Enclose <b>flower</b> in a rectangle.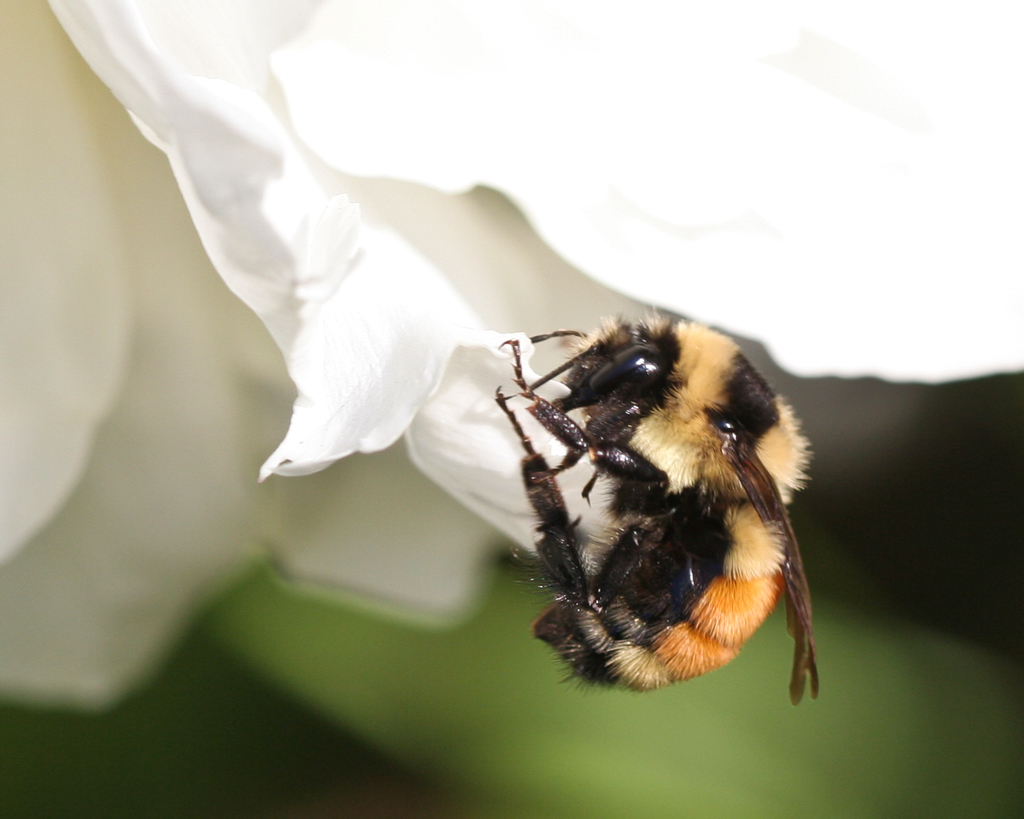
l=0, t=0, r=505, b=702.
